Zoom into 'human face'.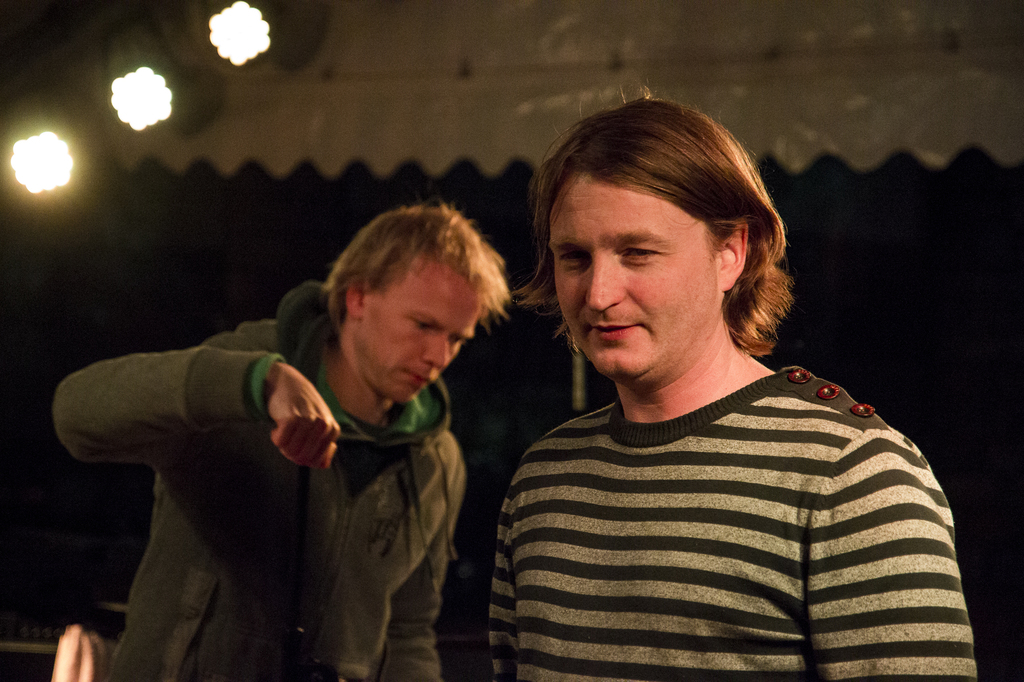
Zoom target: bbox(543, 166, 729, 367).
